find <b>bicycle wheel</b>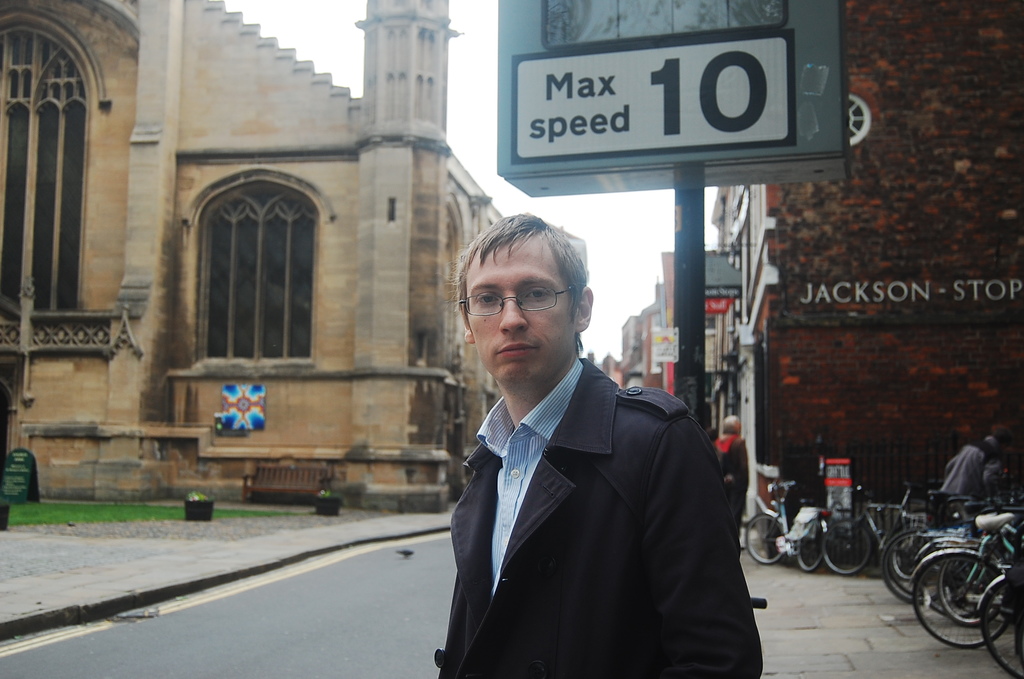
detection(940, 554, 1002, 624)
